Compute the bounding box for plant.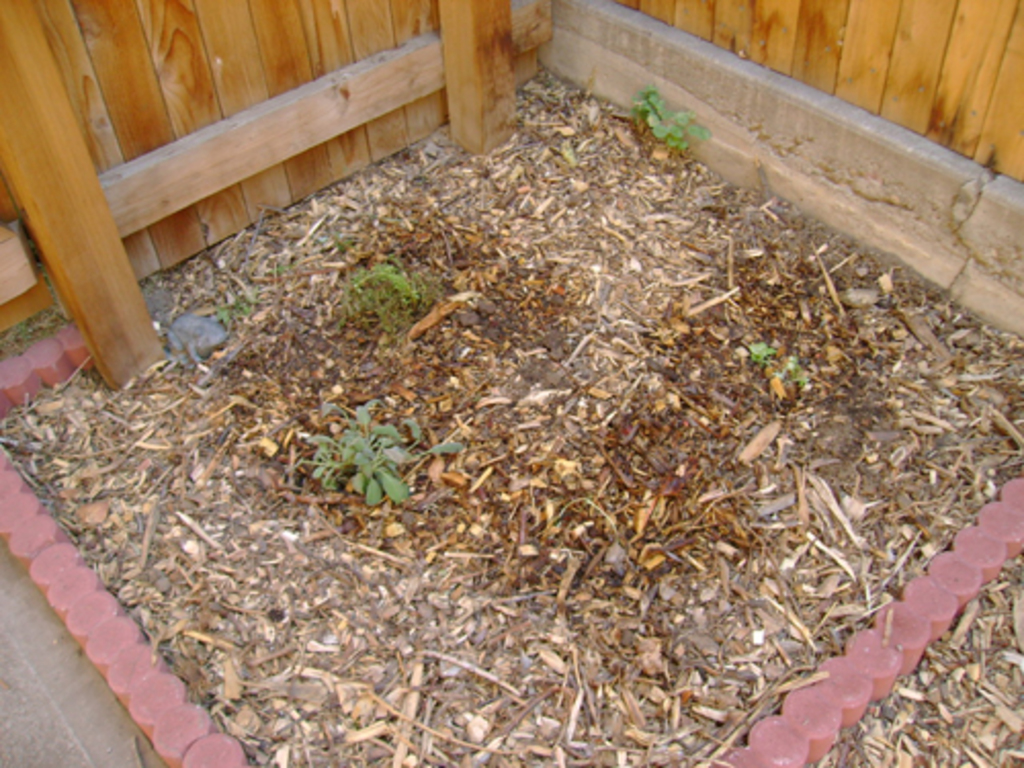
select_region(737, 342, 803, 387).
